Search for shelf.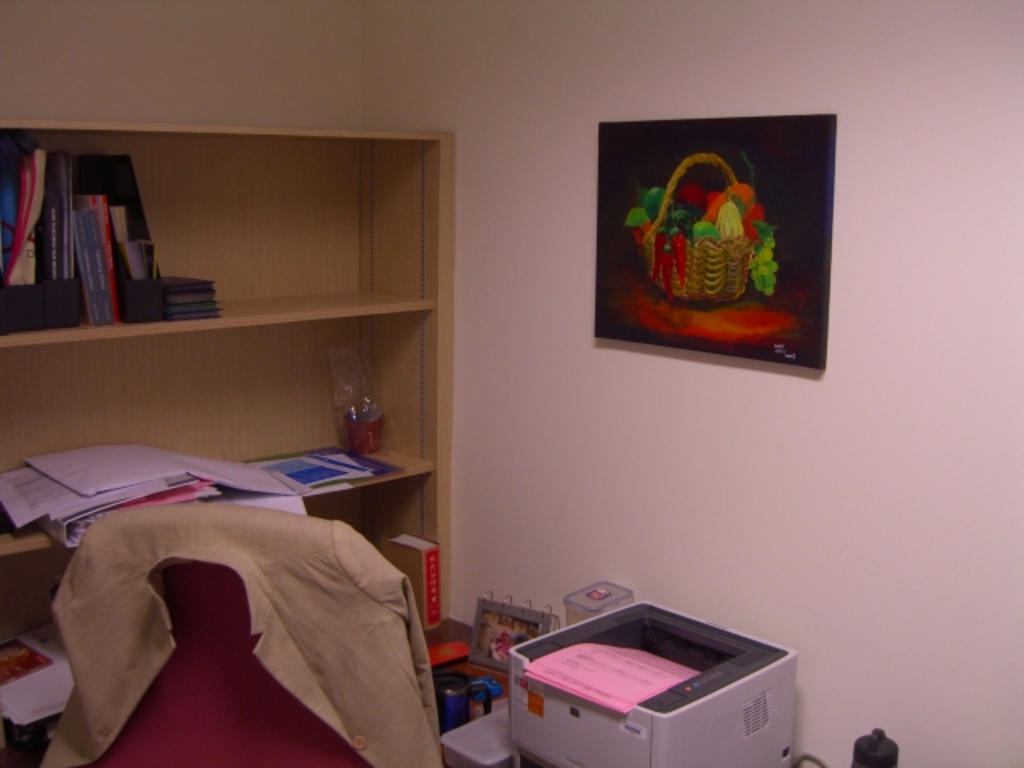
Found at x1=0, y1=462, x2=466, y2=766.
